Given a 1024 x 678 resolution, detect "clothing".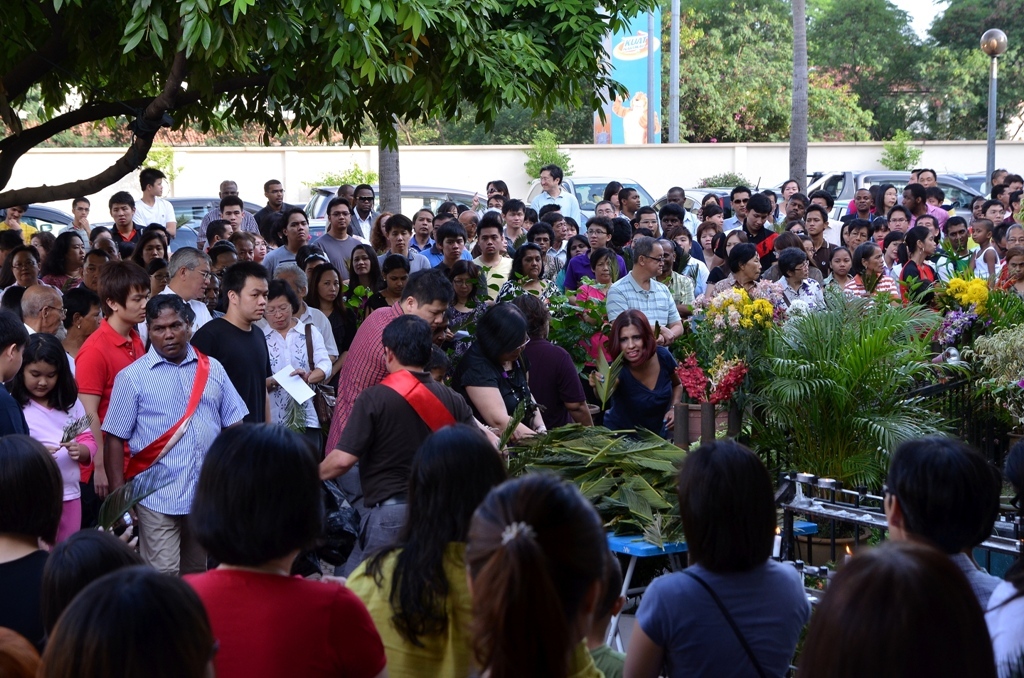
crop(162, 561, 367, 671).
